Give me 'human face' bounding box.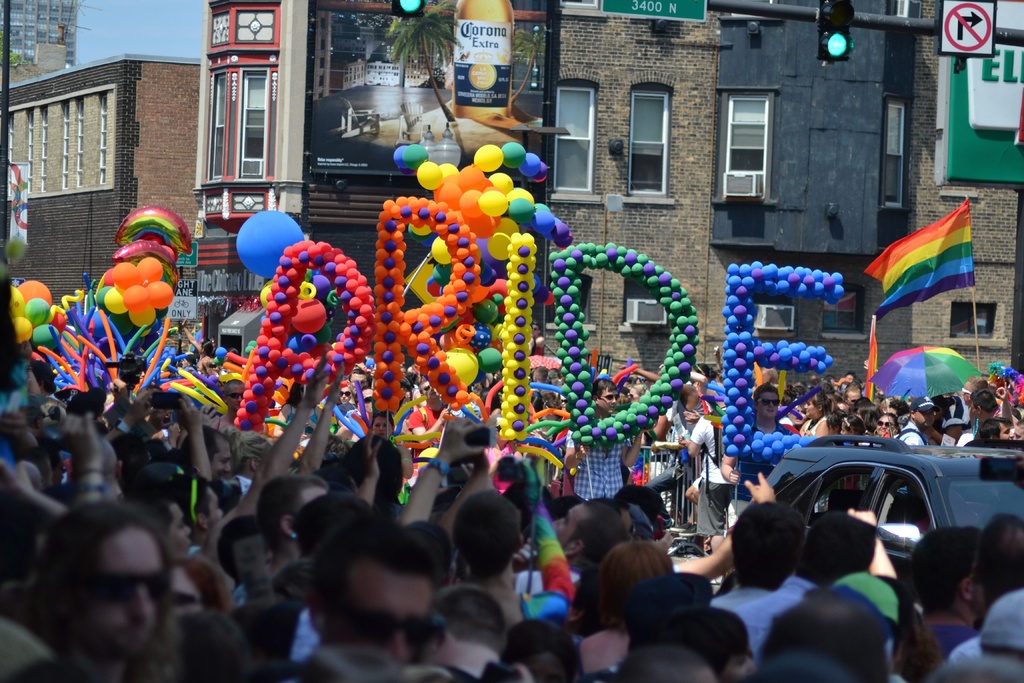
<bbox>872, 415, 901, 431</bbox>.
